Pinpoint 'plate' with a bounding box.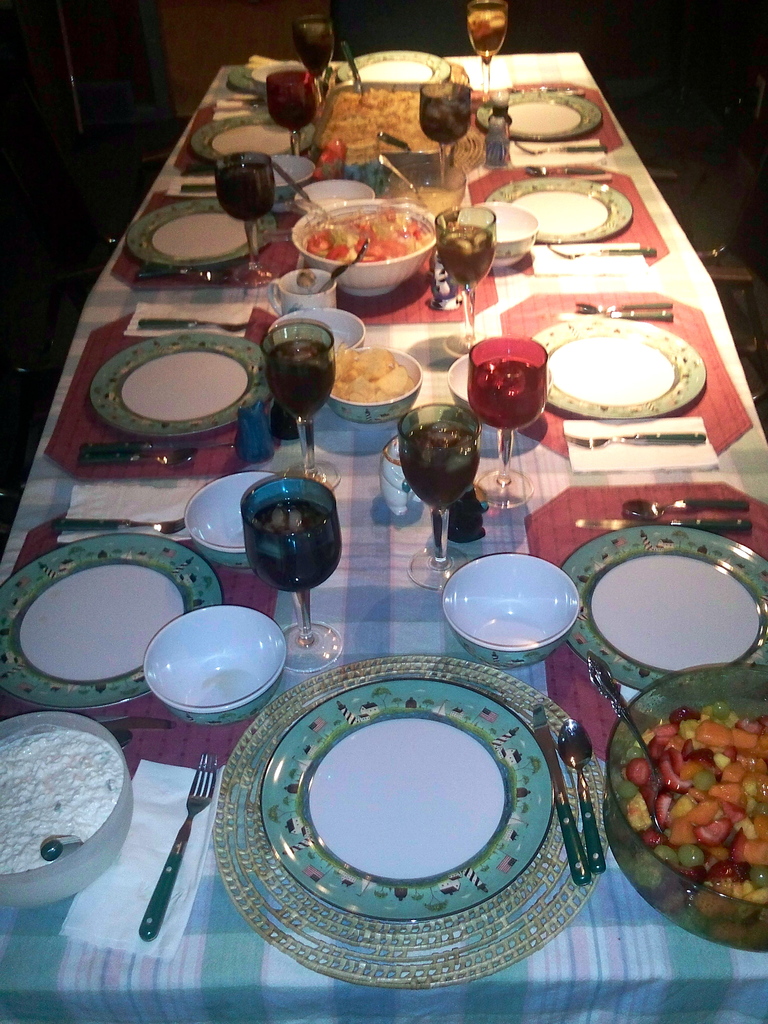
<bbox>186, 106, 317, 161</bbox>.
